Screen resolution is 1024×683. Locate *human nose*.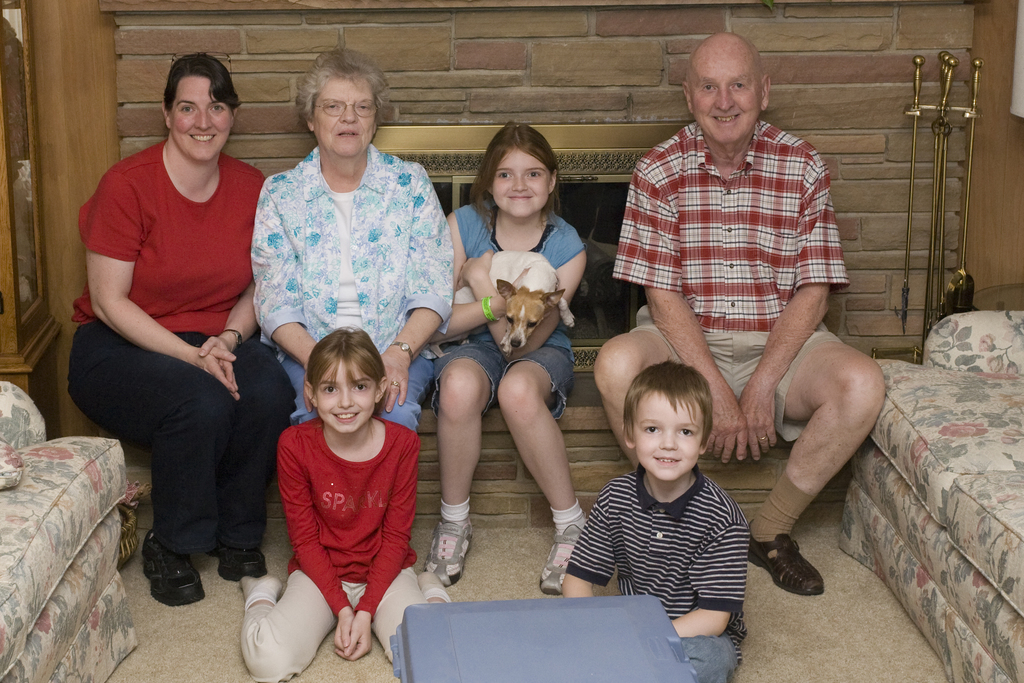
714 86 735 108.
